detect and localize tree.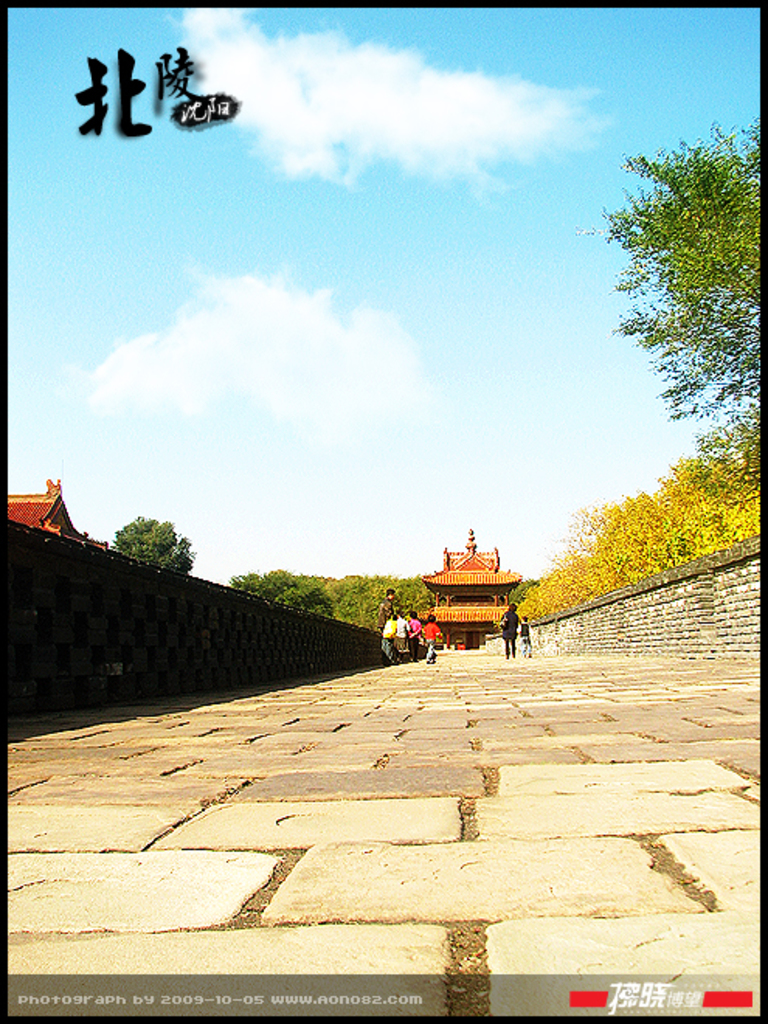
Localized at select_region(608, 115, 754, 442).
